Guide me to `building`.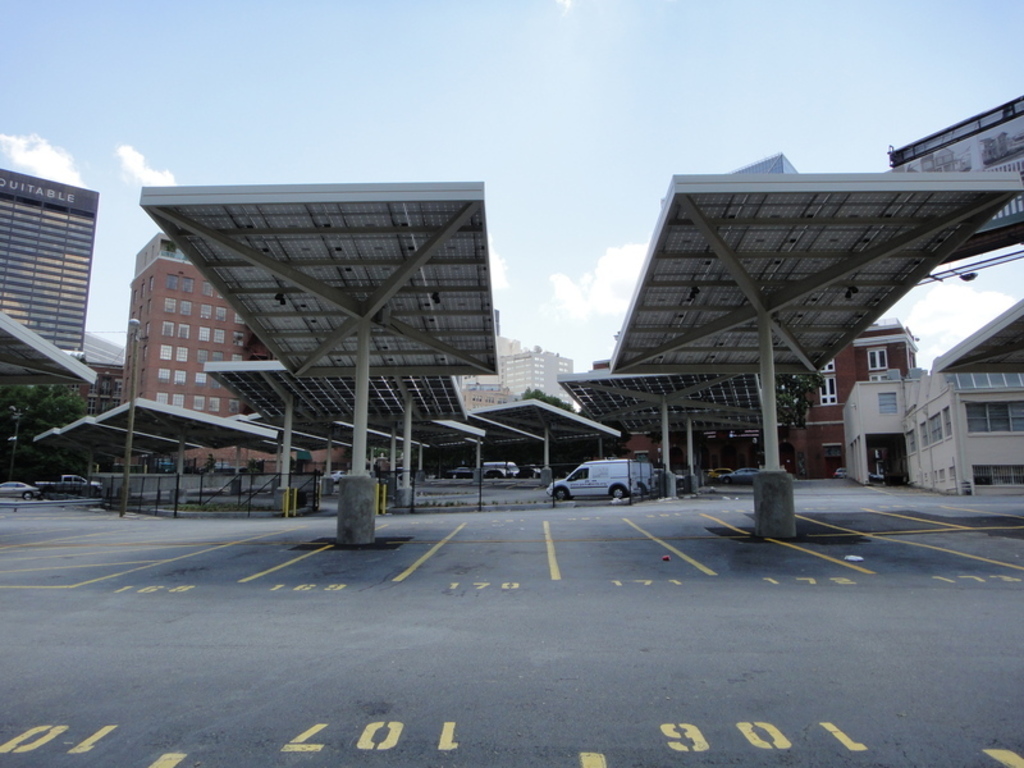
Guidance: [x1=590, y1=316, x2=922, y2=485].
